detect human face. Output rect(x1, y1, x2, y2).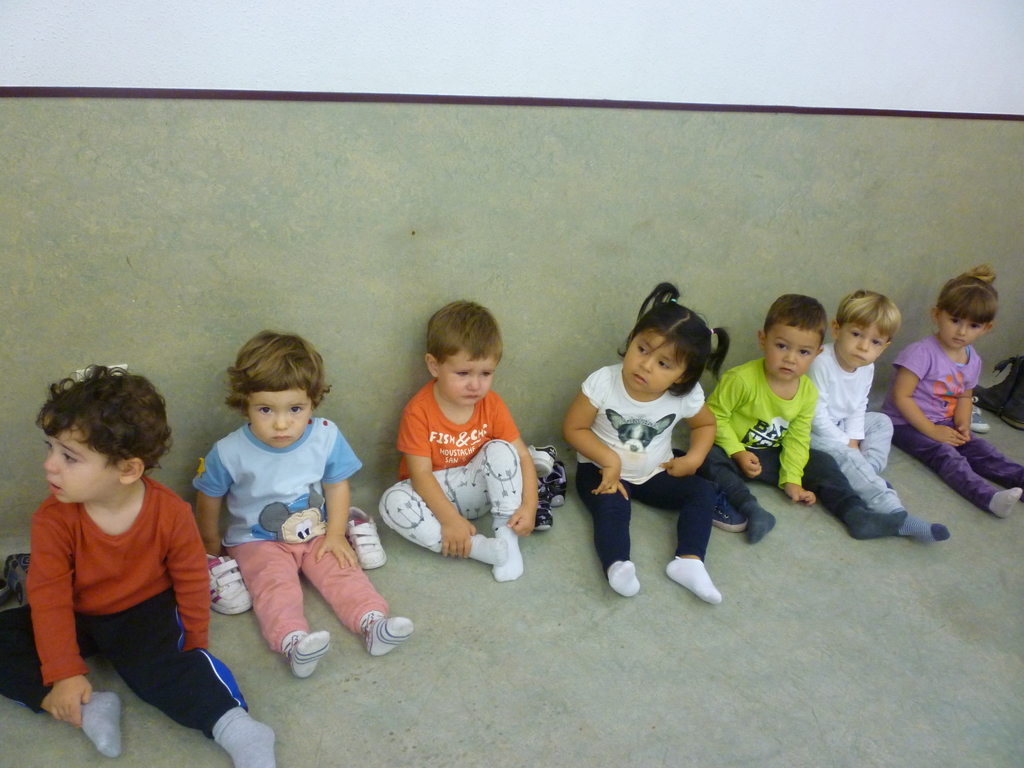
rect(434, 356, 497, 404).
